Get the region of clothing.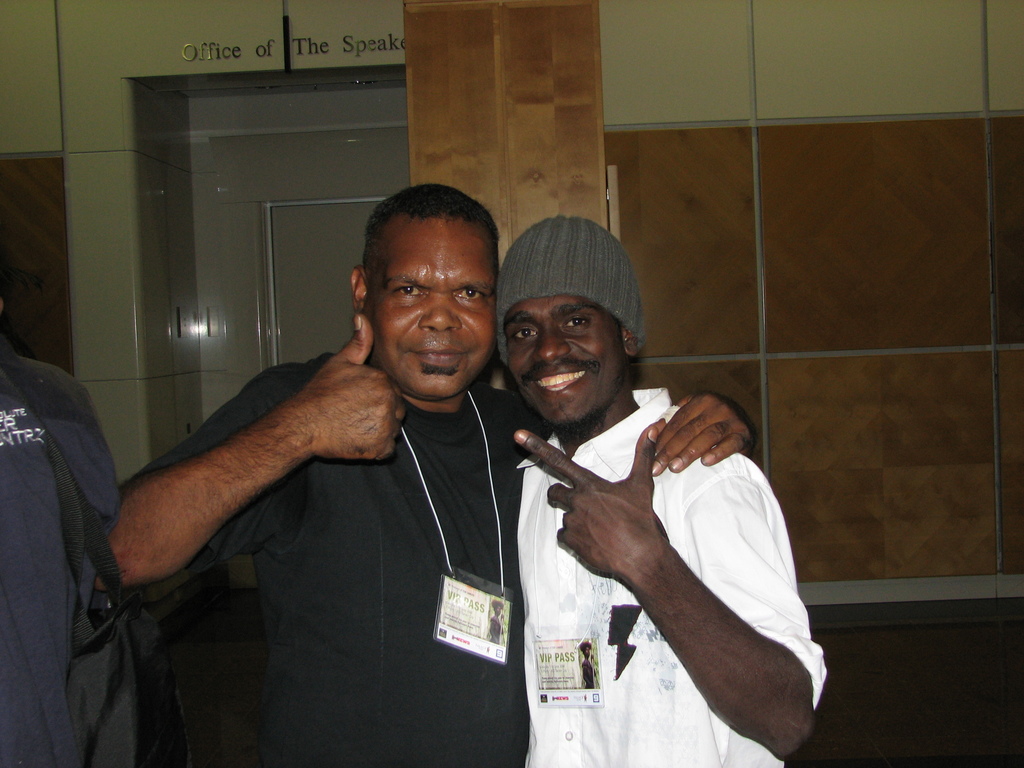
box(486, 355, 817, 749).
